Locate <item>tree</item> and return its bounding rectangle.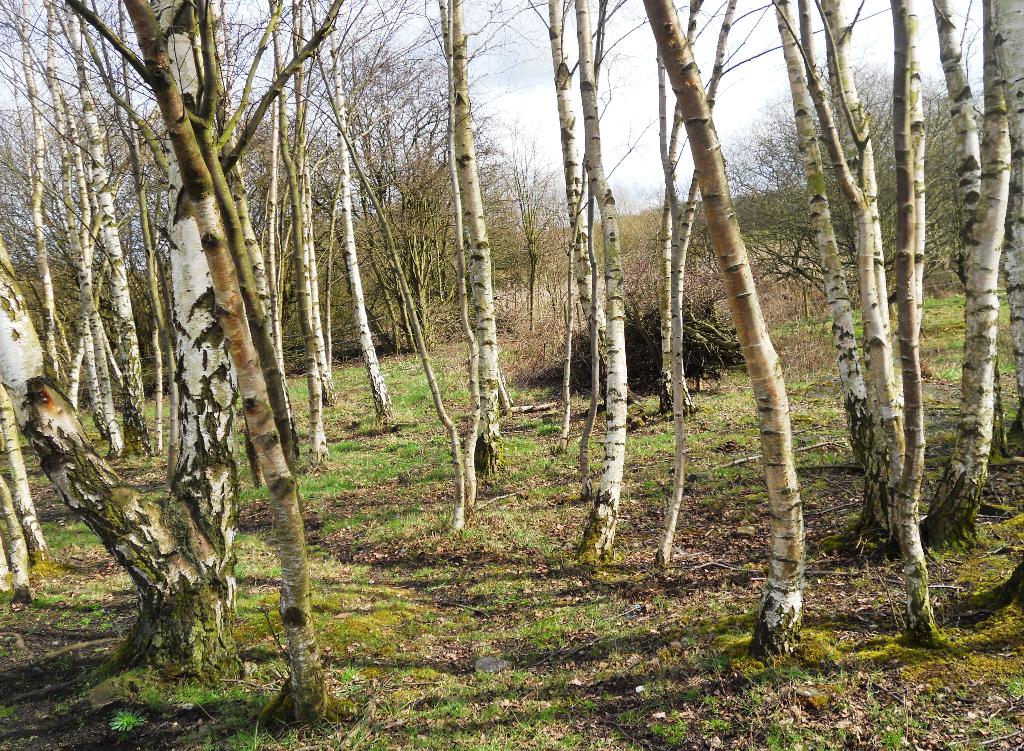
x1=639 y1=0 x2=799 y2=658.
